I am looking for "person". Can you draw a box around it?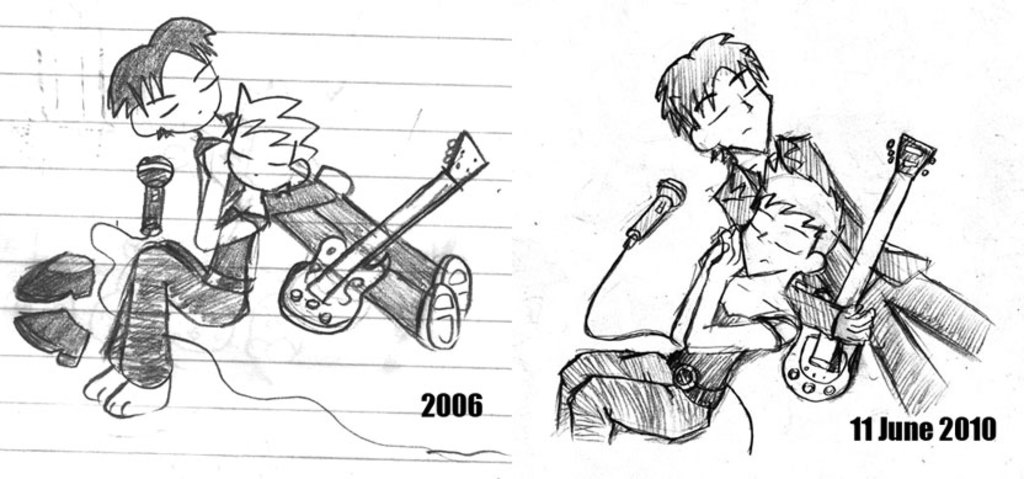
Sure, the bounding box is x1=107 y1=15 x2=473 y2=351.
